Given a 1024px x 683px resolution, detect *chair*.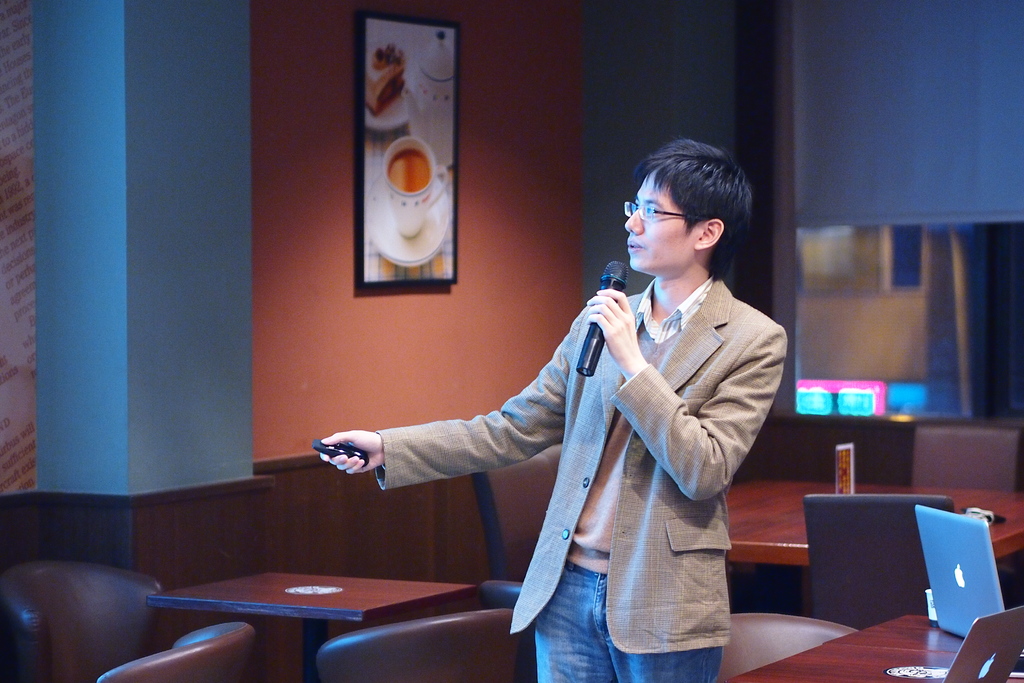
x1=20, y1=562, x2=164, y2=672.
